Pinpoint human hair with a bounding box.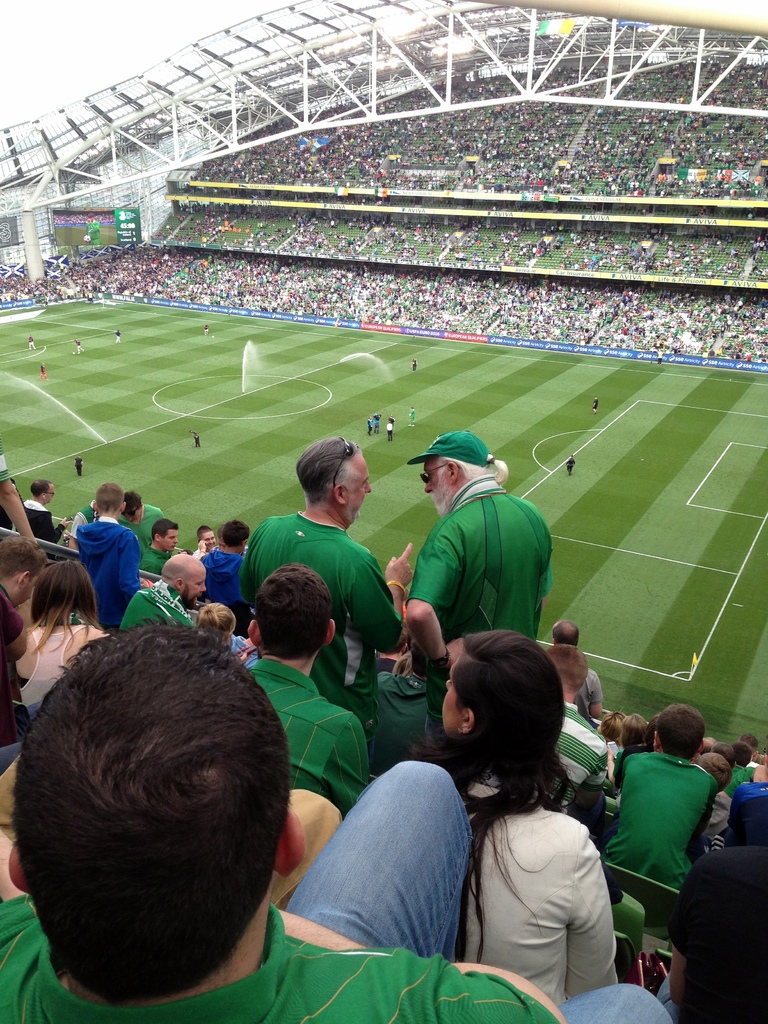
bbox(300, 431, 361, 496).
